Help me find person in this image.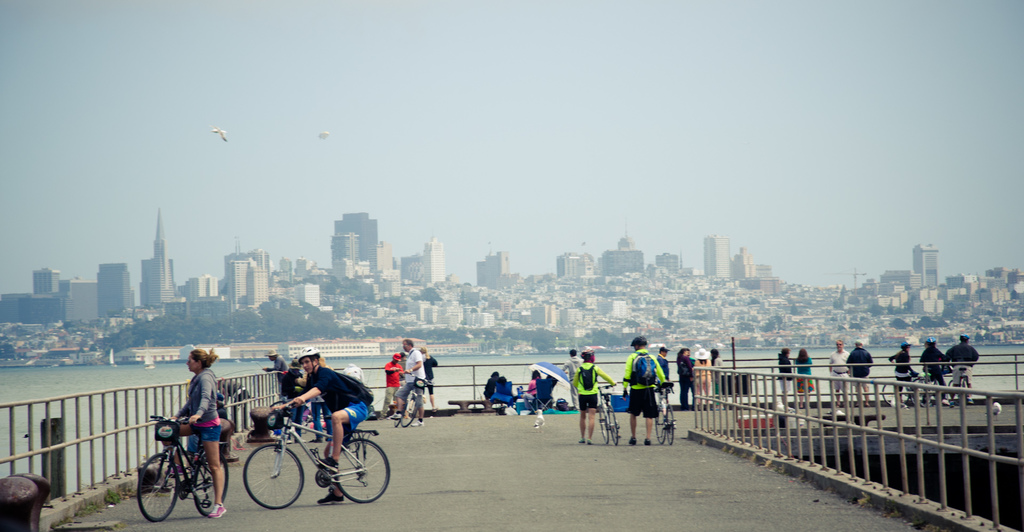
Found it: box(411, 345, 437, 416).
